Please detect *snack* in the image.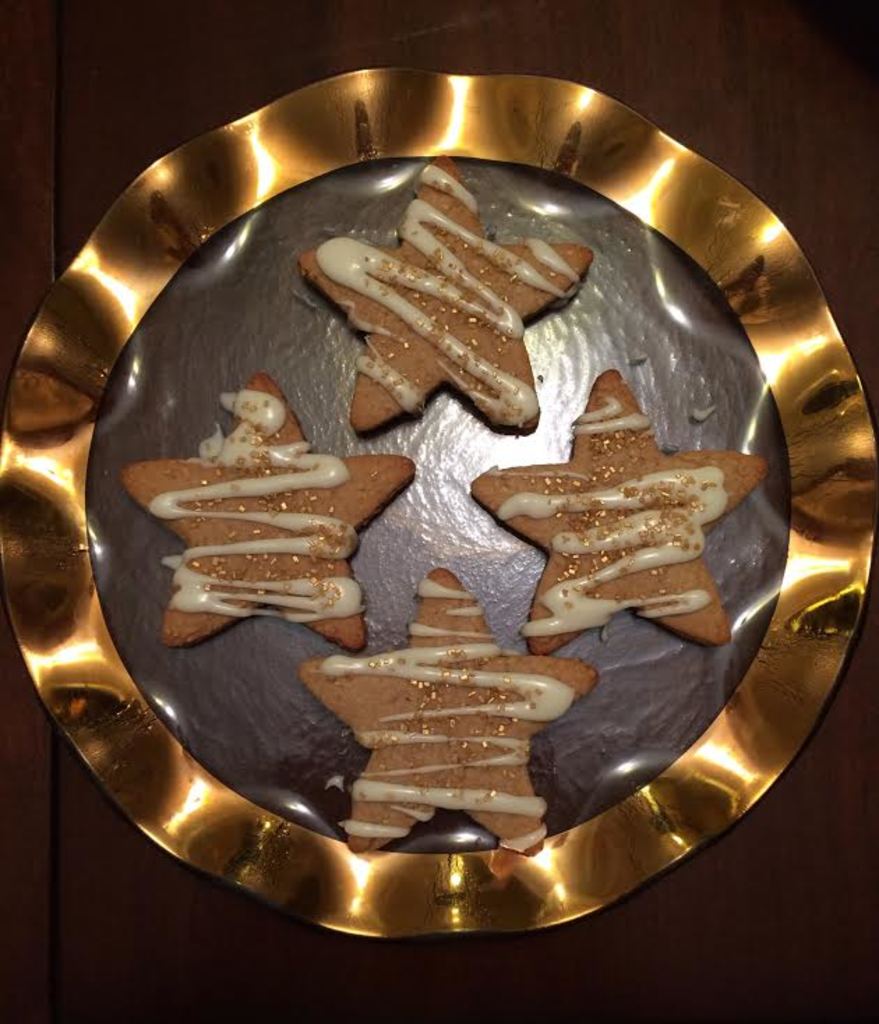
304/152/593/430.
